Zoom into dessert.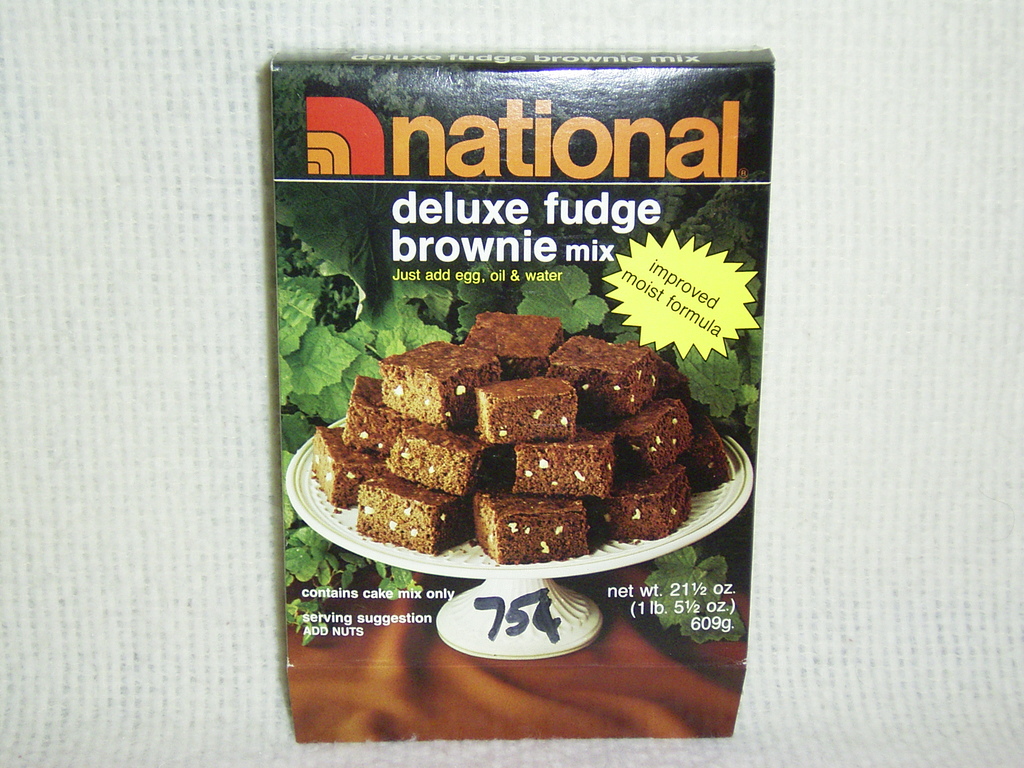
Zoom target: 308/346/711/594.
